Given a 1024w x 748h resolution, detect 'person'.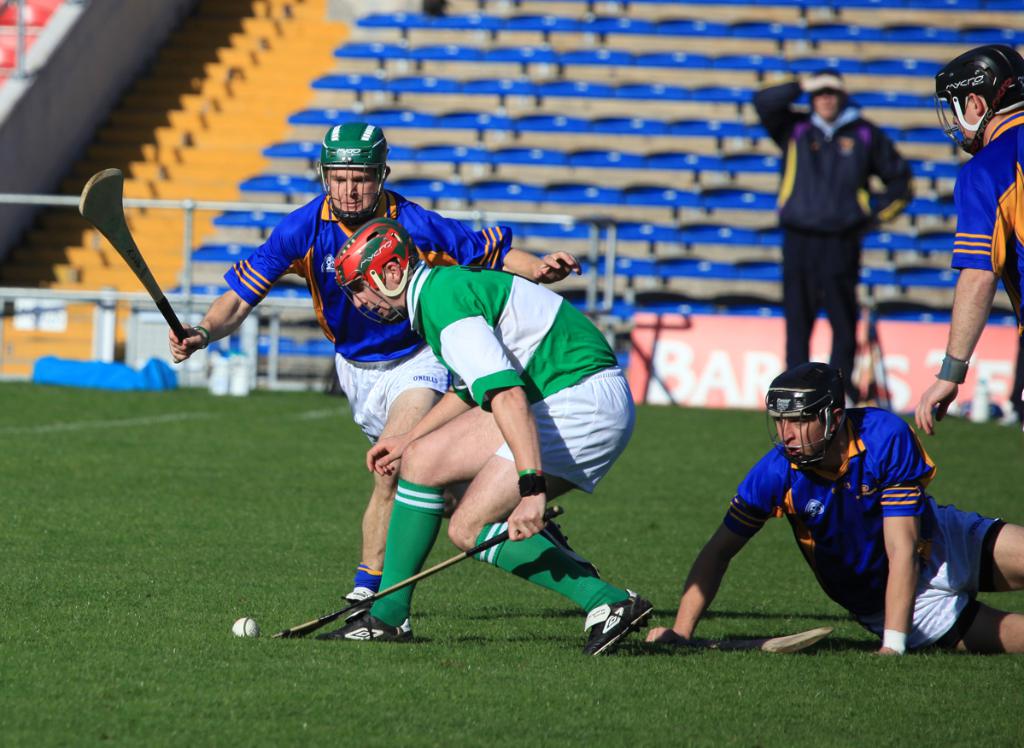
(x1=914, y1=44, x2=1023, y2=436).
